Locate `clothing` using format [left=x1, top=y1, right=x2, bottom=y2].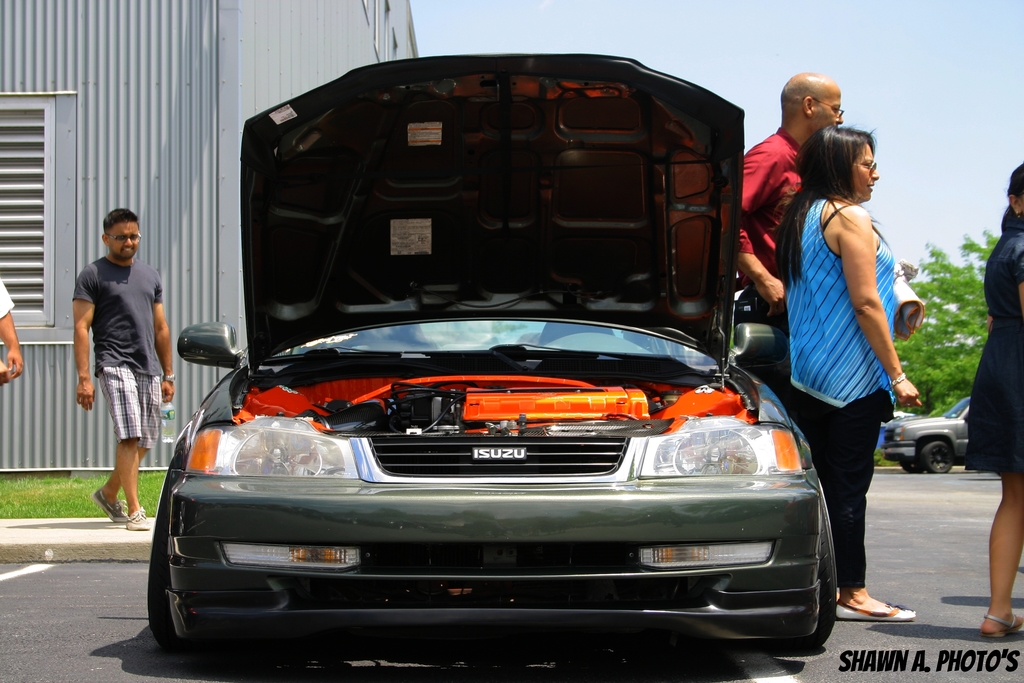
[left=0, top=275, right=18, bottom=380].
